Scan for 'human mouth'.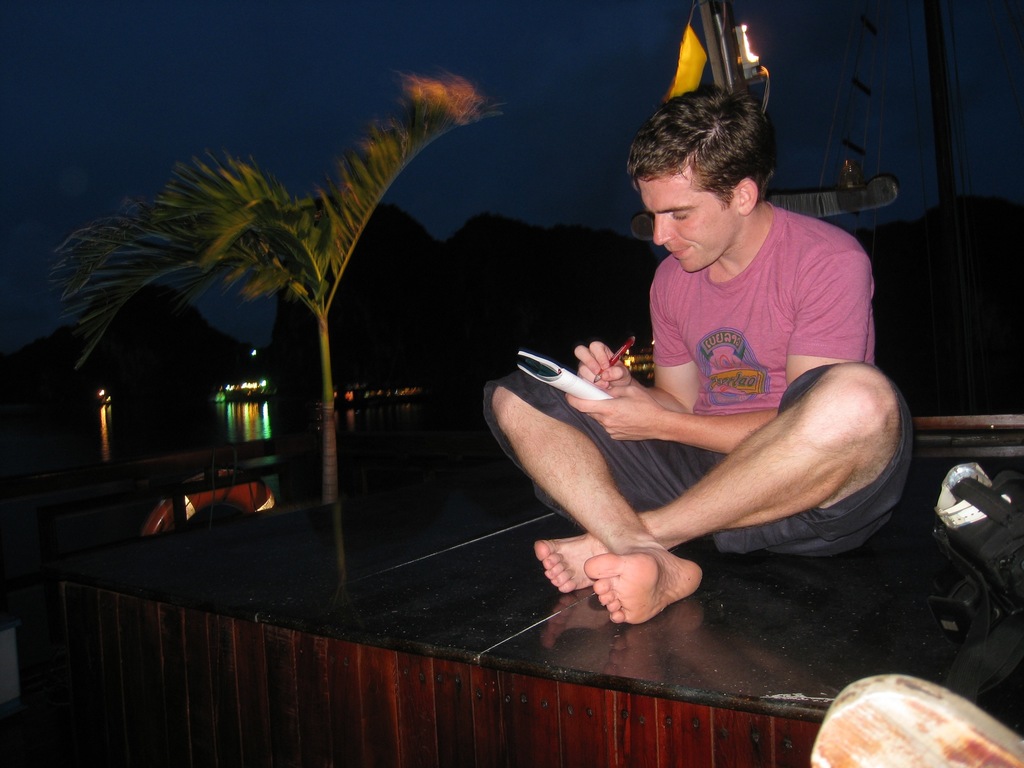
Scan result: x1=667 y1=247 x2=691 y2=259.
